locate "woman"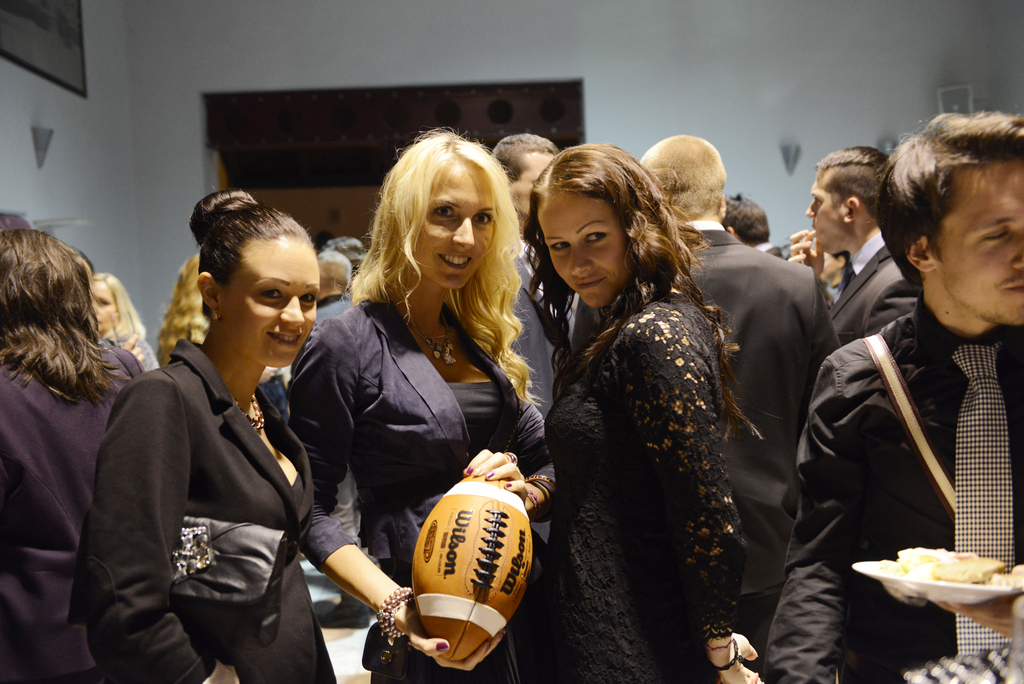
region(85, 270, 153, 370)
